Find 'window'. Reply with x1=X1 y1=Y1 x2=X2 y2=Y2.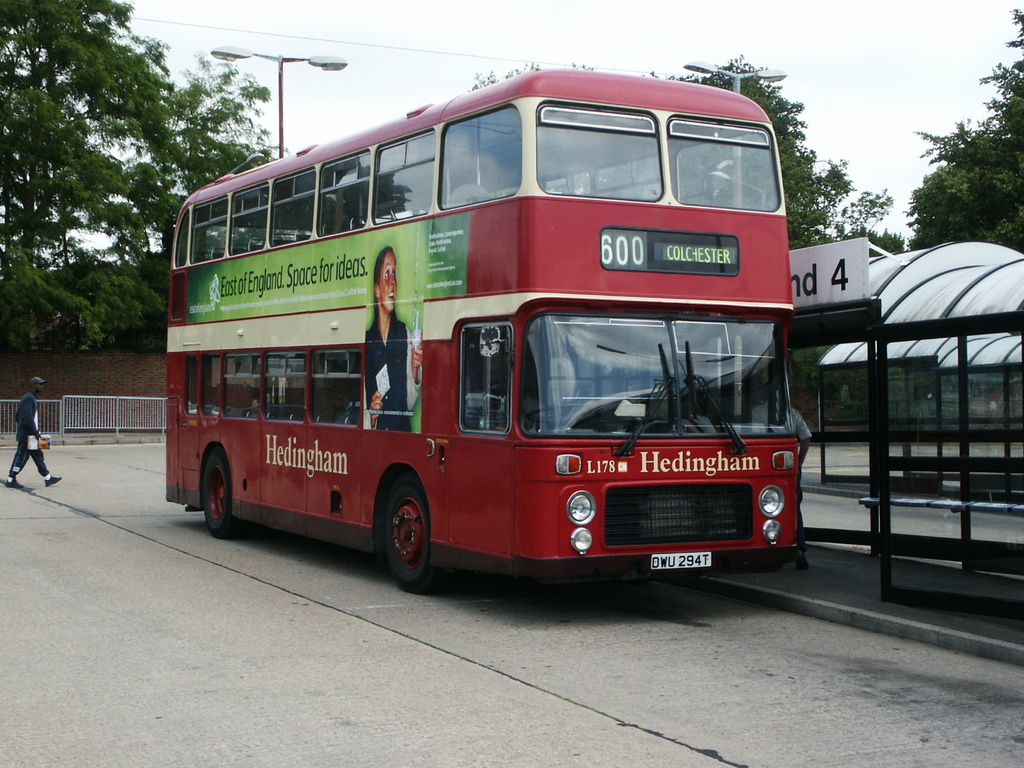
x1=202 y1=352 x2=218 y2=412.
